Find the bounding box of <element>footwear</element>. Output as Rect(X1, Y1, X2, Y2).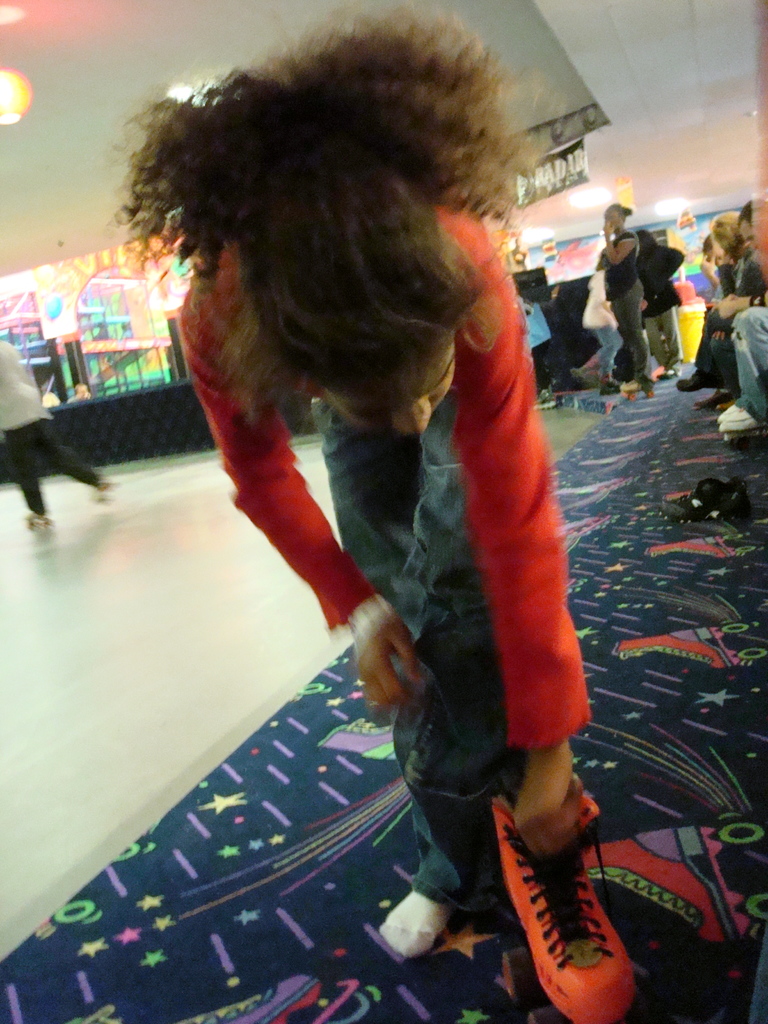
Rect(657, 364, 678, 385).
